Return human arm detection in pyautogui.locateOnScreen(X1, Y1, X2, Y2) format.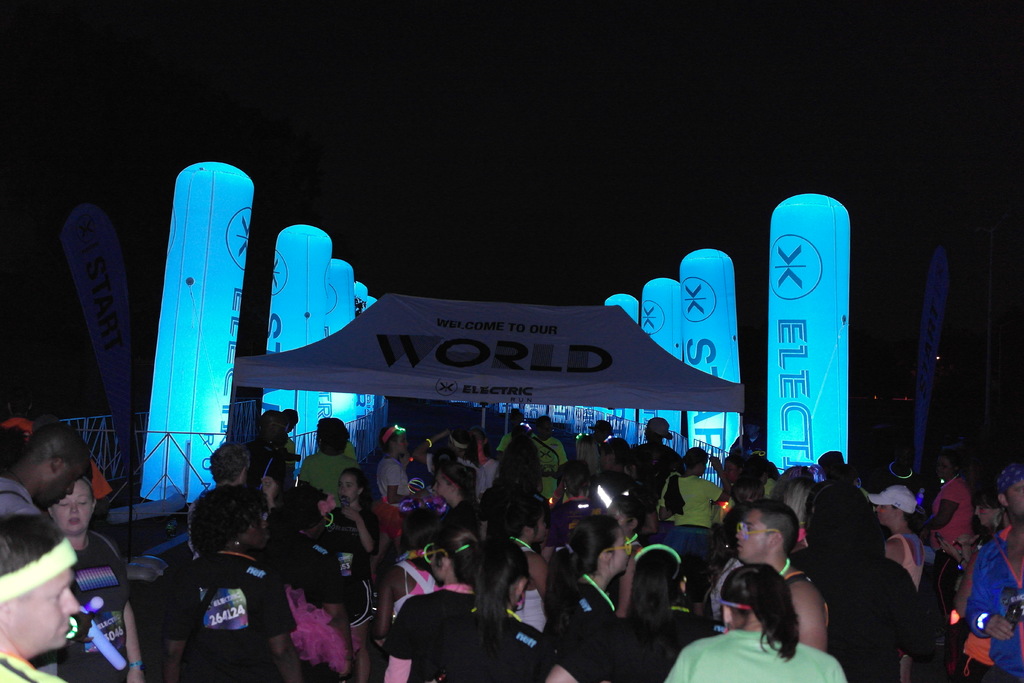
pyautogui.locateOnScreen(152, 578, 184, 675).
